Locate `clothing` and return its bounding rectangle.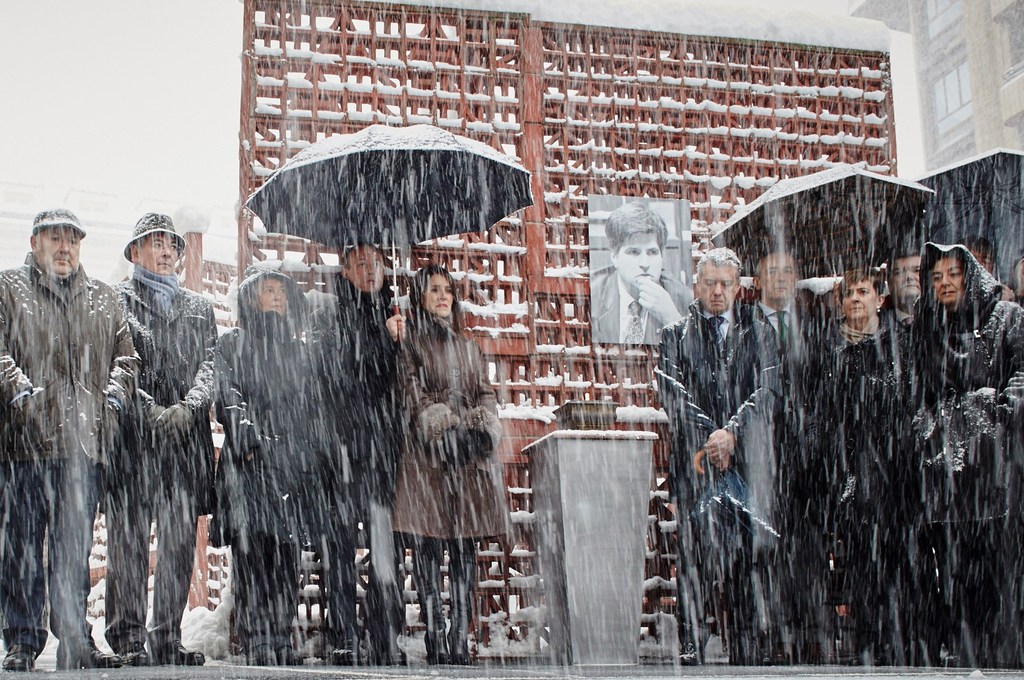
[661,302,783,664].
